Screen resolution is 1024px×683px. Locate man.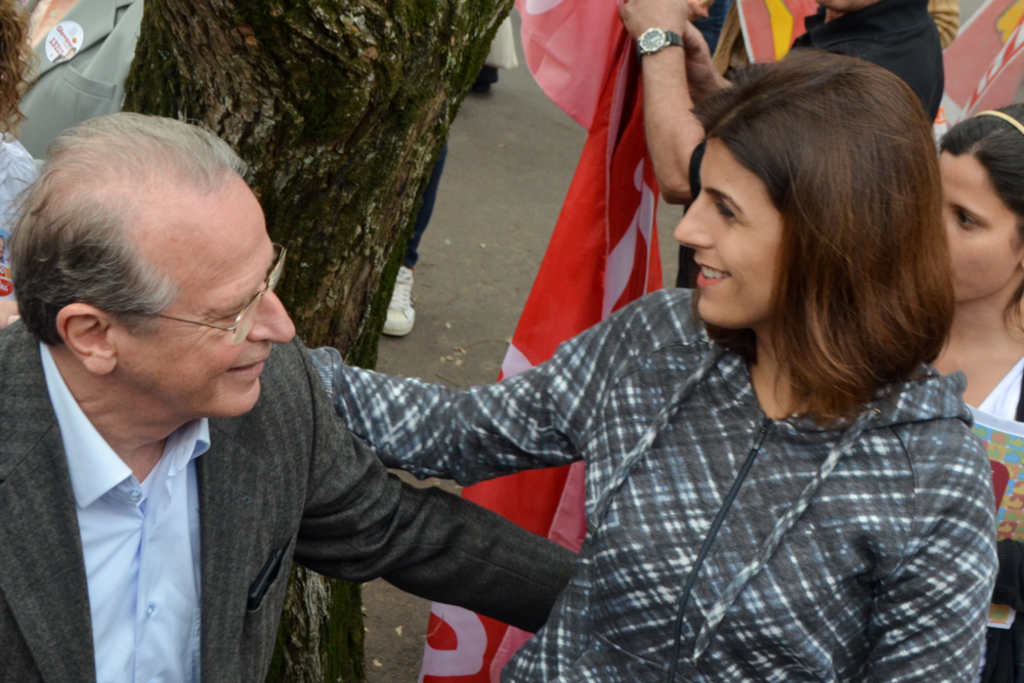
l=616, t=0, r=950, b=287.
